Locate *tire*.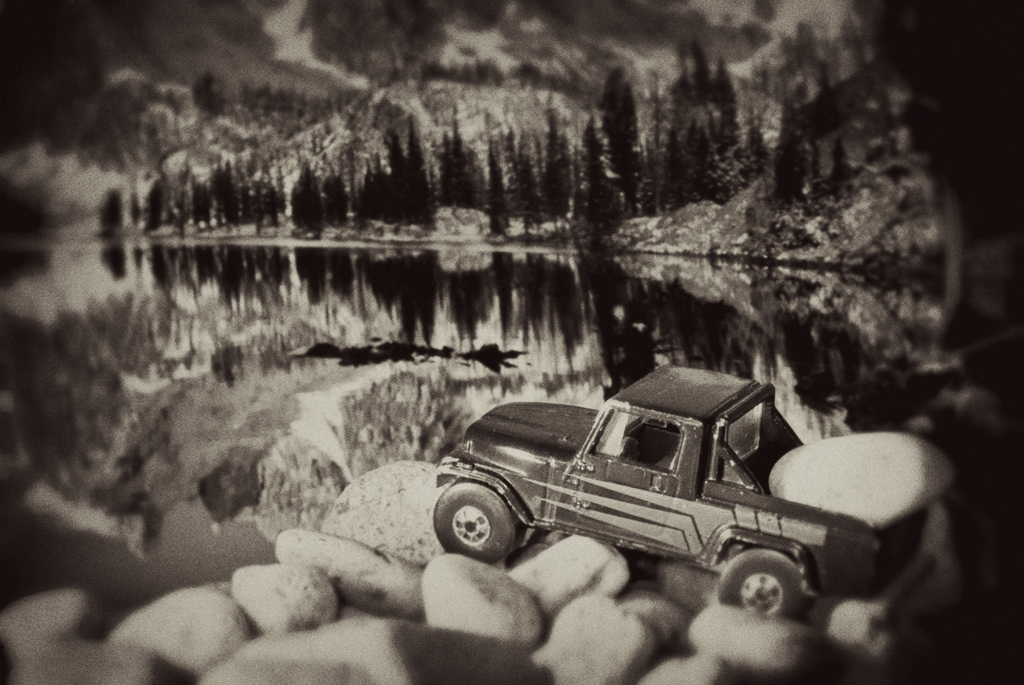
Bounding box: <region>715, 544, 808, 625</region>.
